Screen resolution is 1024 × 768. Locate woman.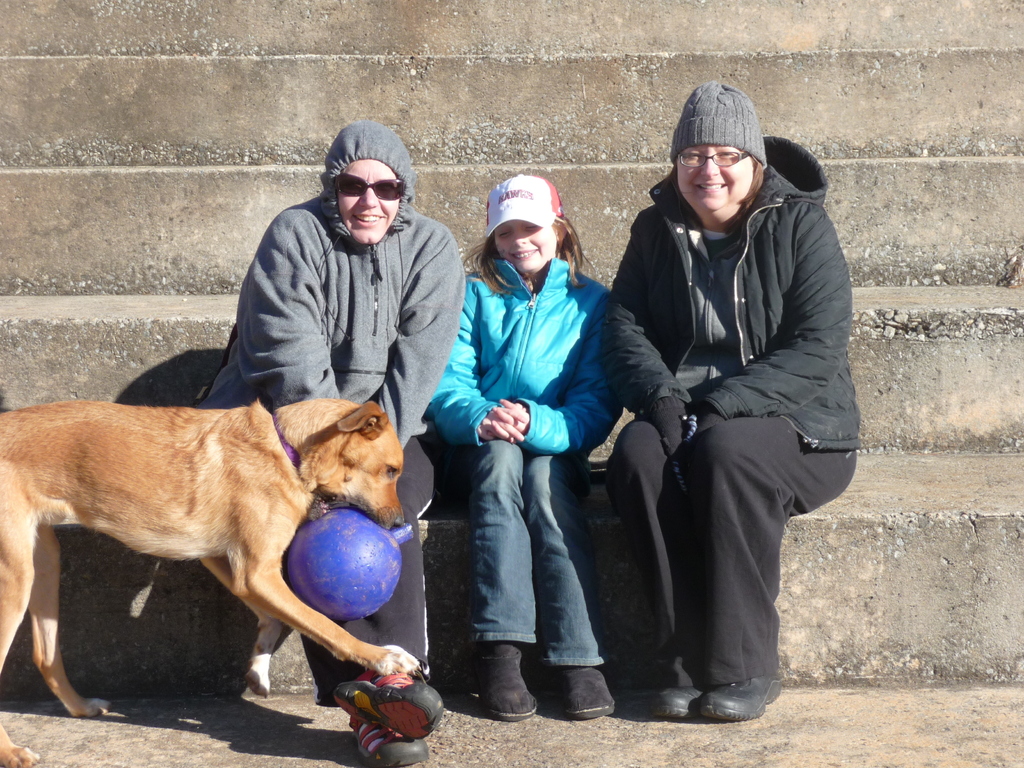
bbox(588, 74, 856, 746).
